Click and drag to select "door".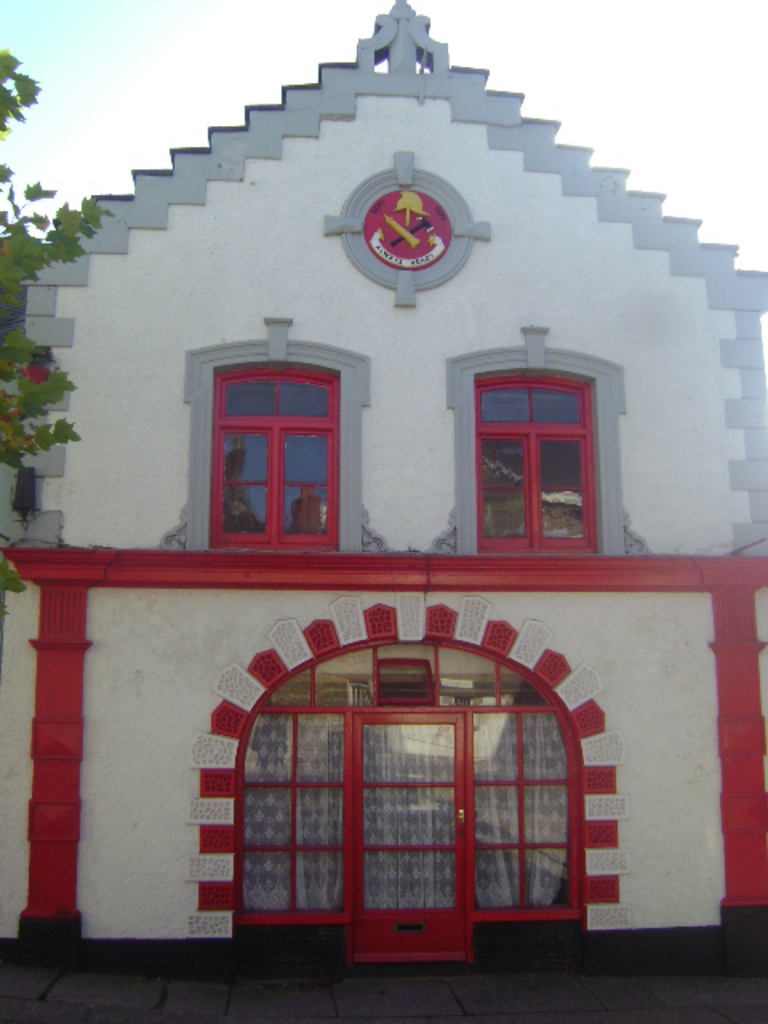
Selection: (222,662,590,973).
